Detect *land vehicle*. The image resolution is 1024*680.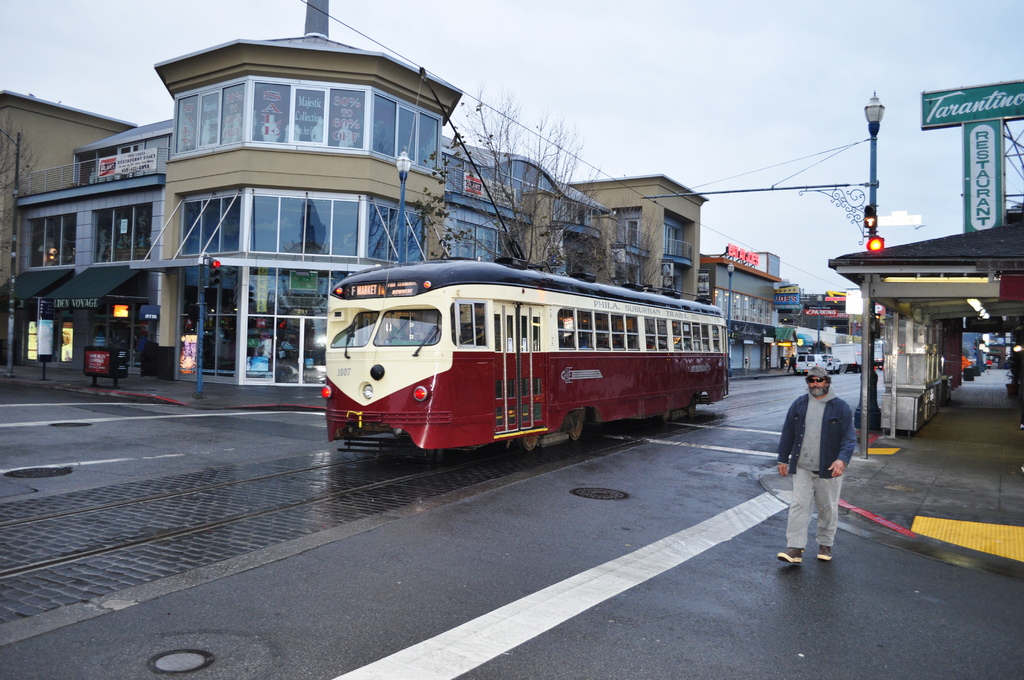
x1=836 y1=343 x2=865 y2=374.
